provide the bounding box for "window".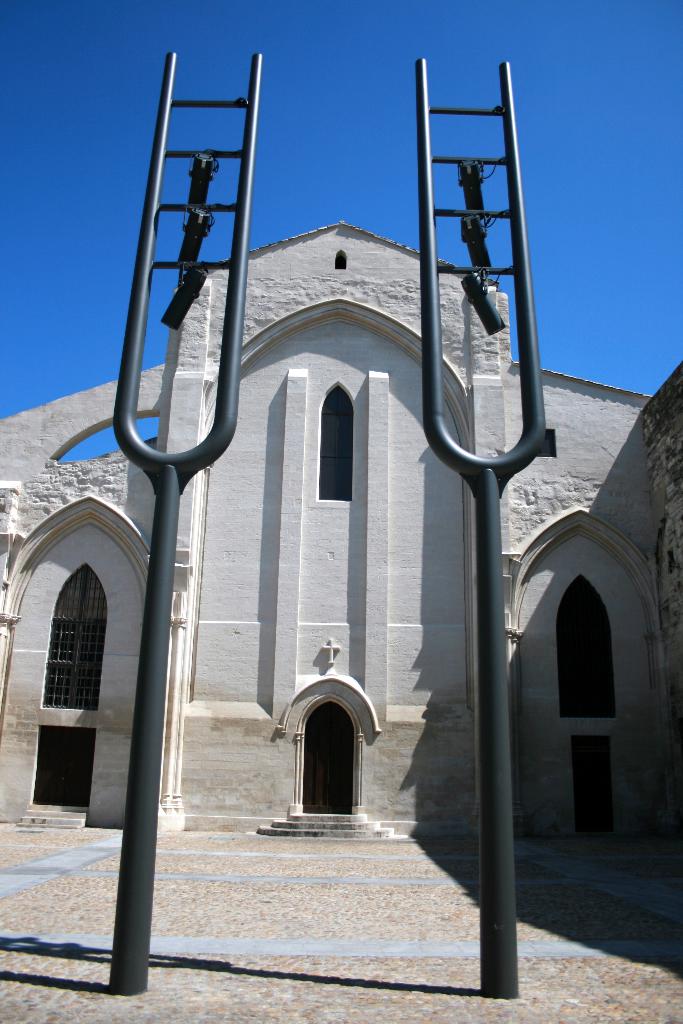
(x1=38, y1=562, x2=110, y2=707).
